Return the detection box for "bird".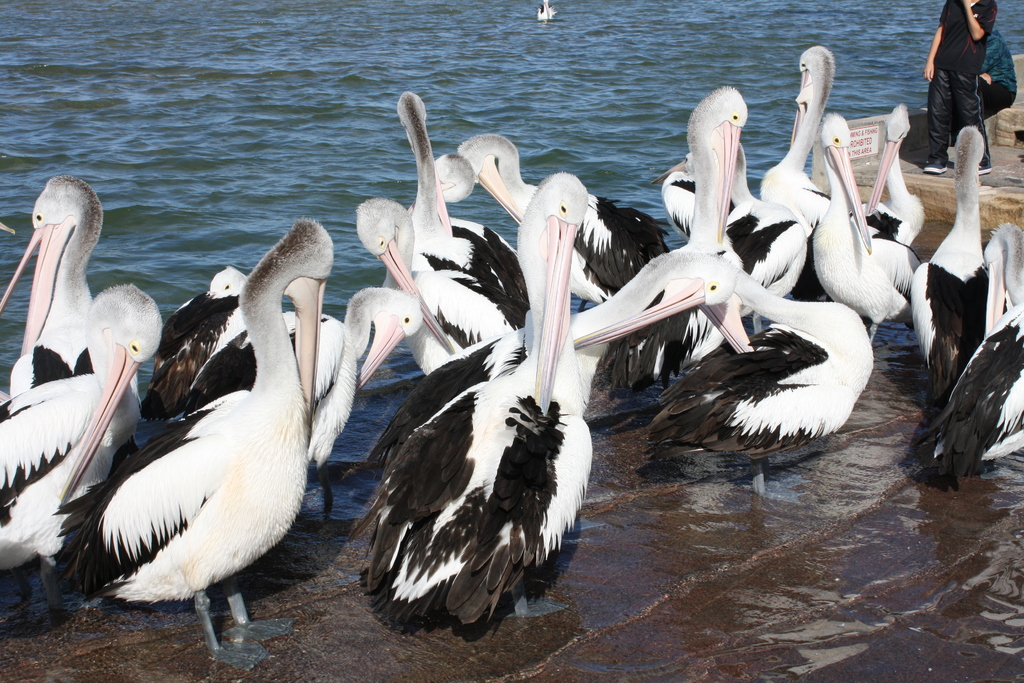
left=932, top=222, right=1023, bottom=479.
